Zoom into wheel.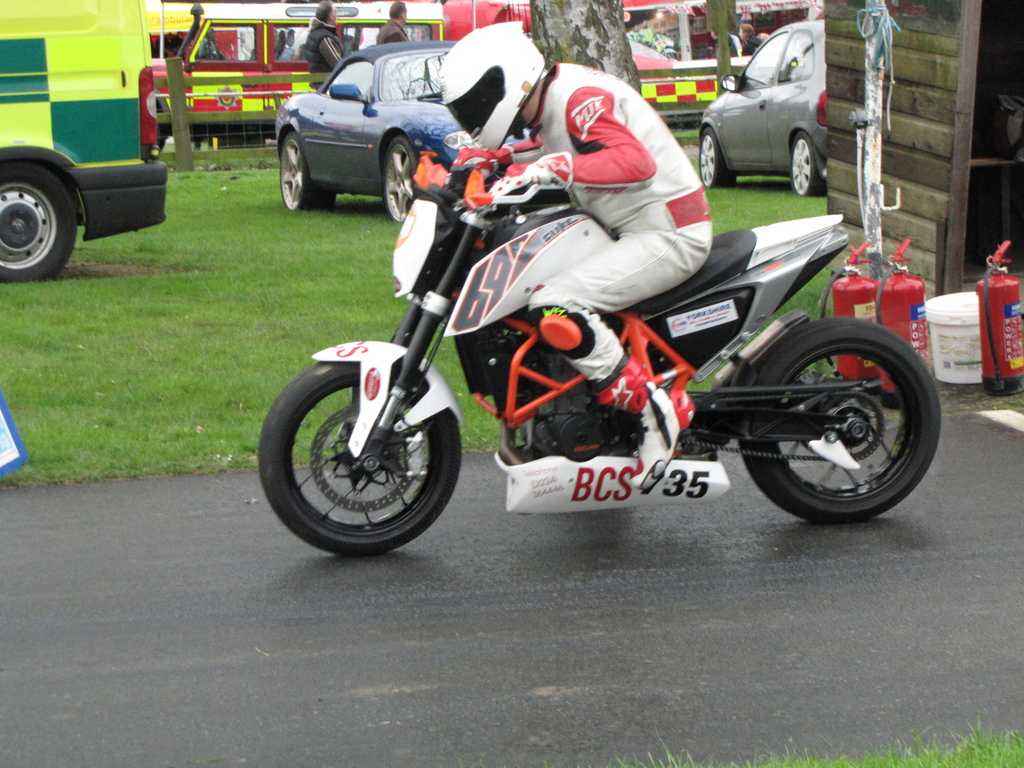
Zoom target: BBox(0, 162, 76, 281).
